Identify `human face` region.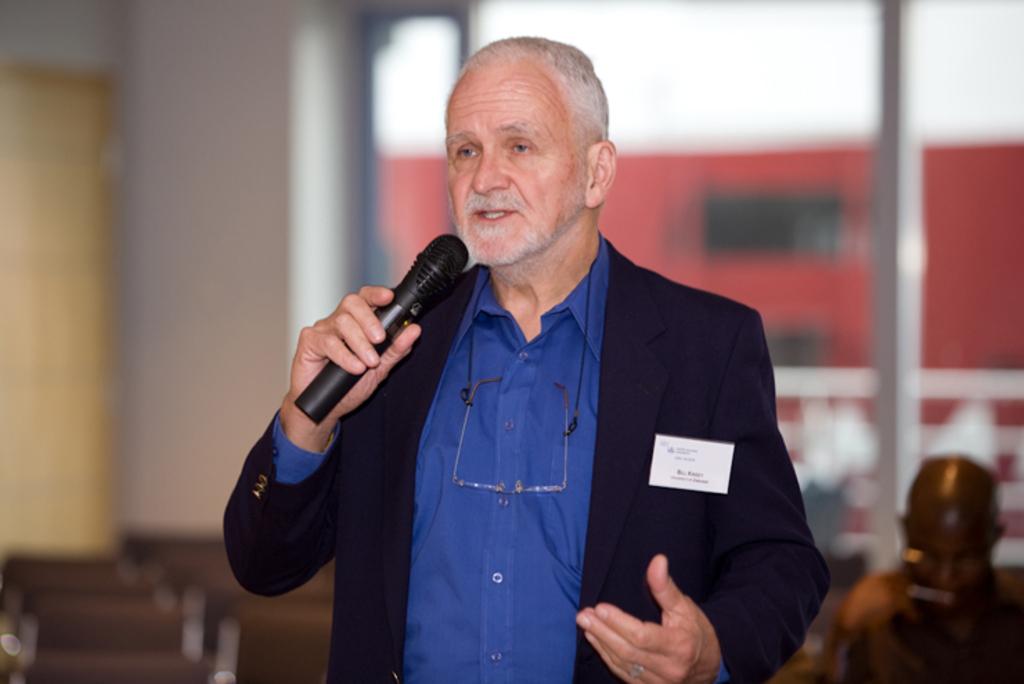
Region: {"x1": 905, "y1": 511, "x2": 988, "y2": 601}.
